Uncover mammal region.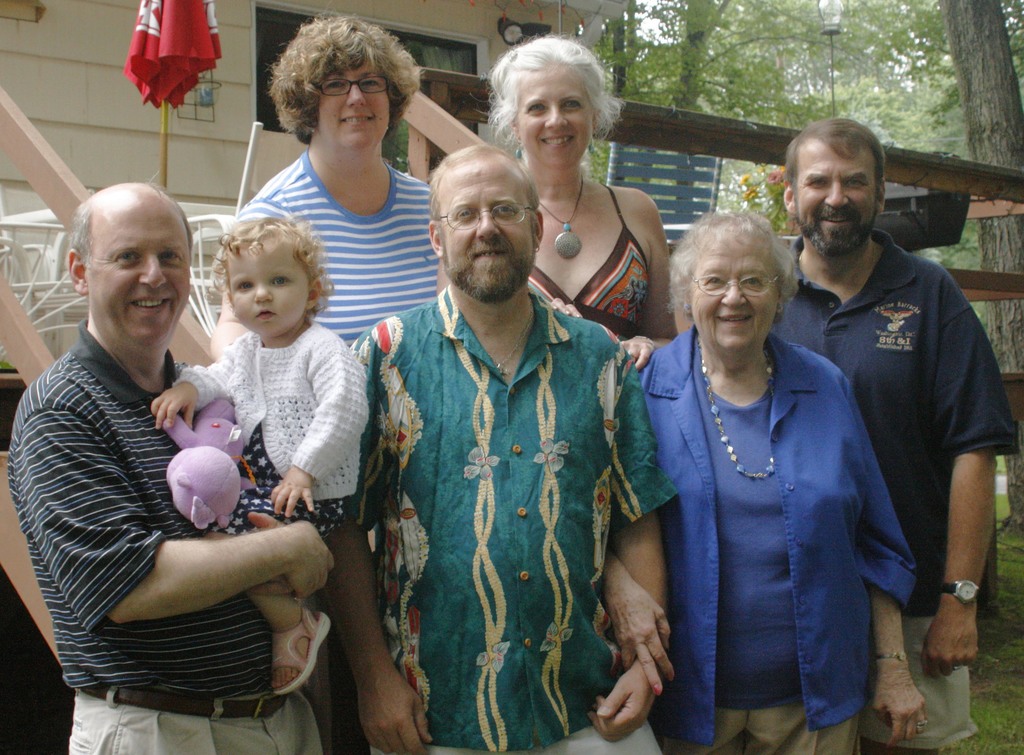
Uncovered: {"x1": 202, "y1": 15, "x2": 437, "y2": 363}.
